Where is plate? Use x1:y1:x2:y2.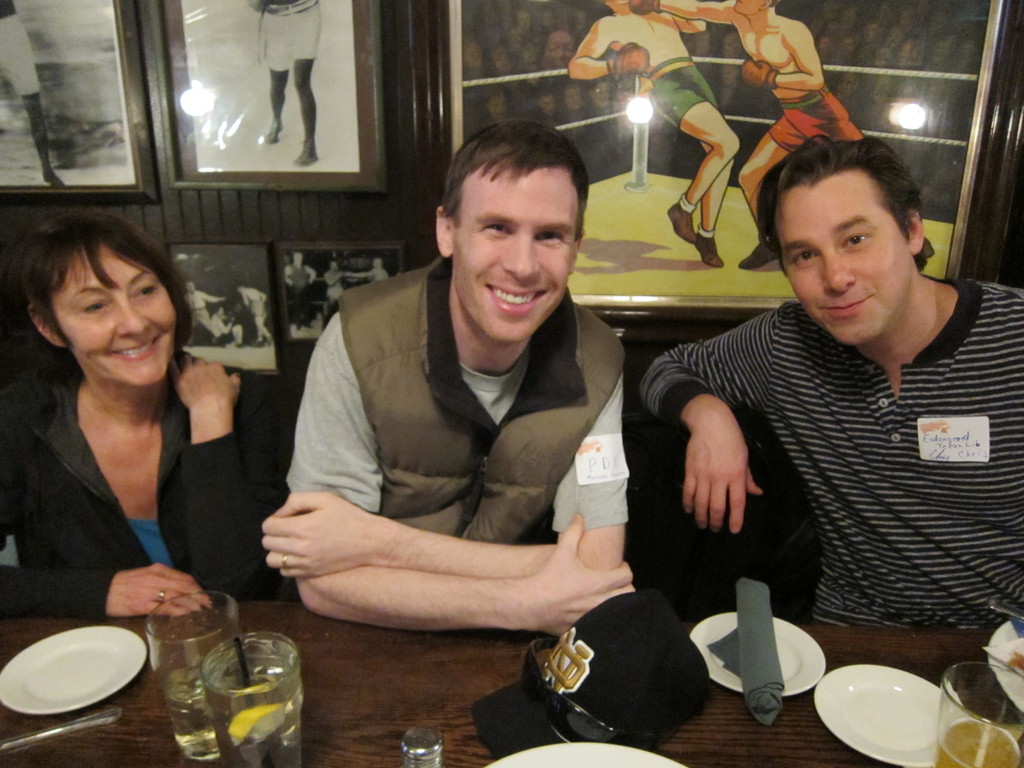
676:609:824:703.
